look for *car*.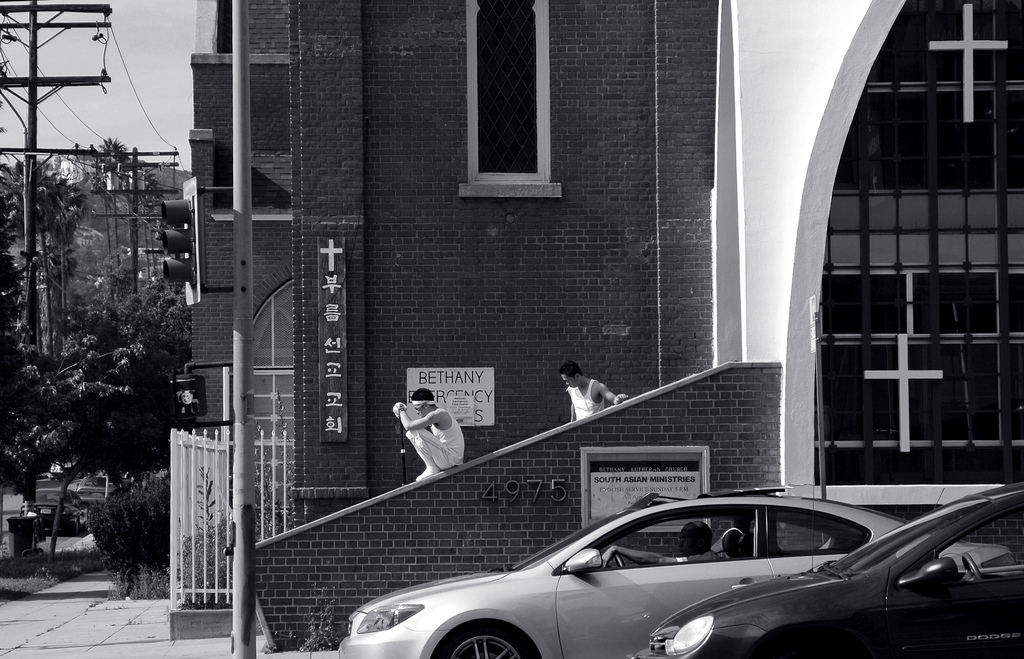
Found: [left=18, top=485, right=93, bottom=531].
